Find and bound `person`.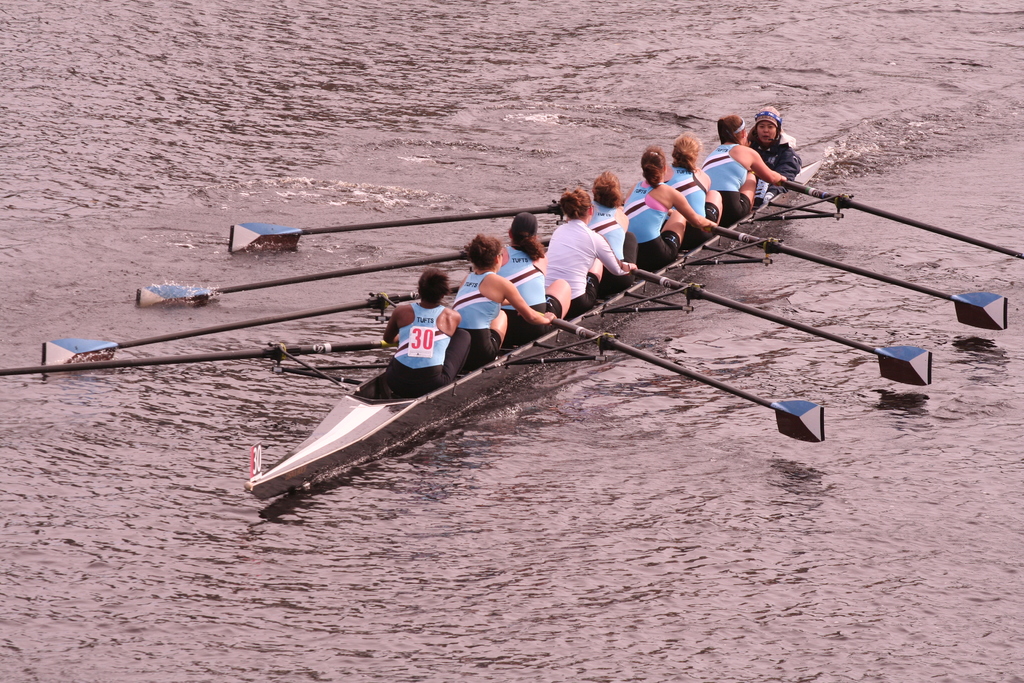
Bound: [x1=618, y1=147, x2=718, y2=276].
